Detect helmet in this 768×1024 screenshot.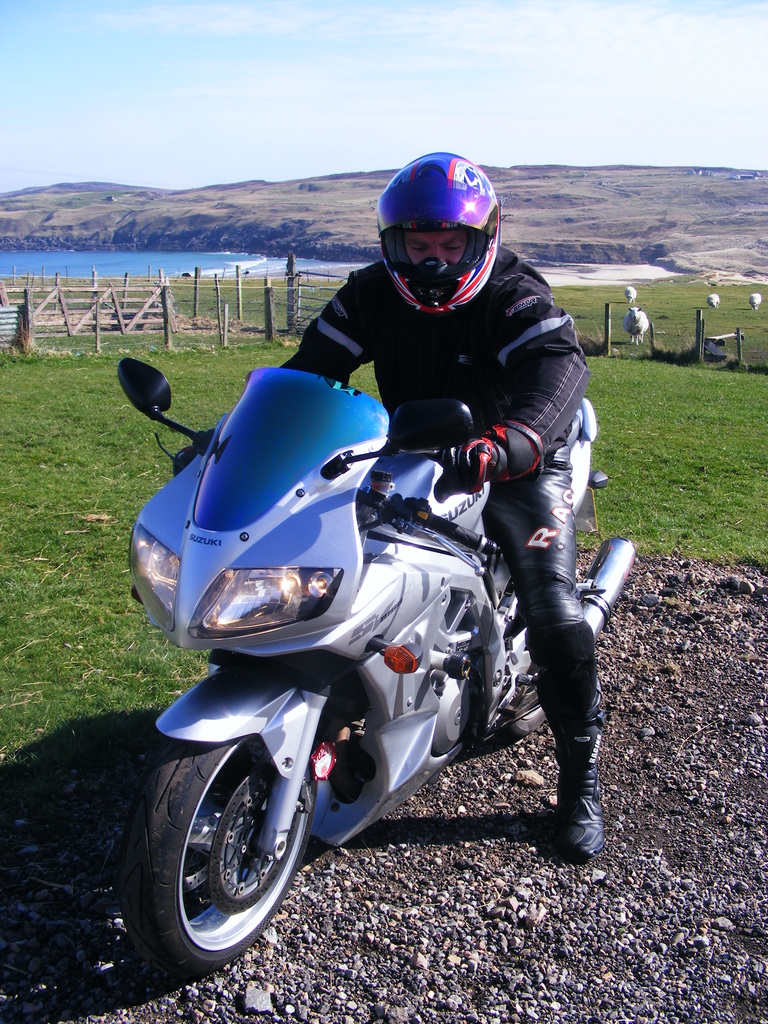
Detection: {"left": 380, "top": 158, "right": 508, "bottom": 310}.
